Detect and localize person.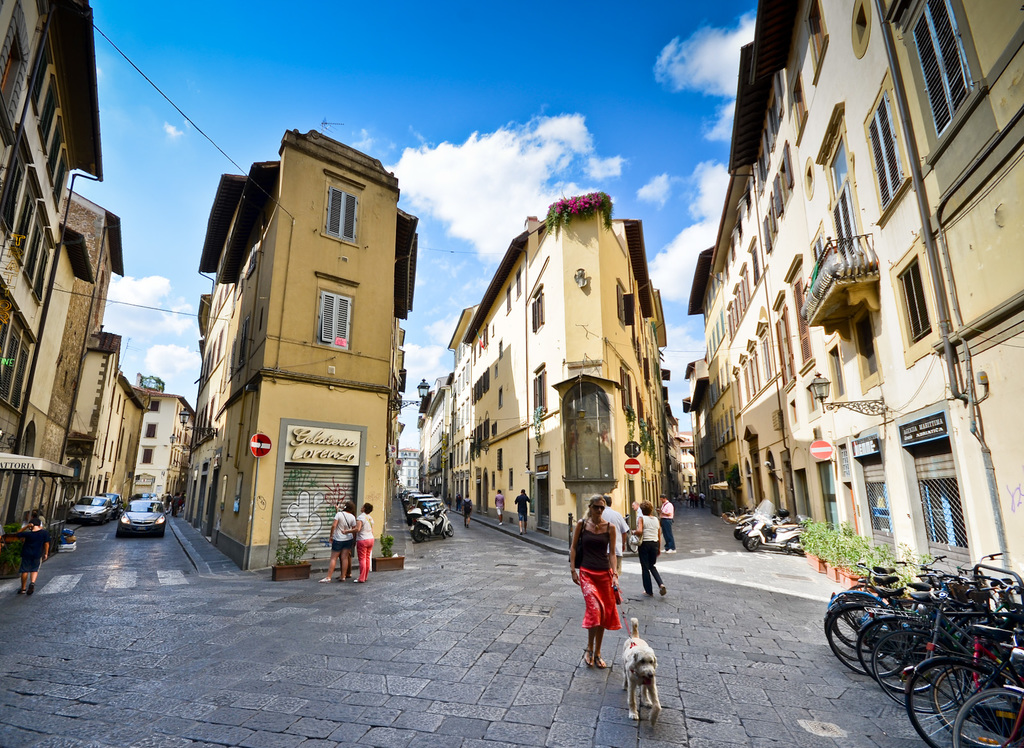
Localized at [left=632, top=499, right=661, bottom=601].
